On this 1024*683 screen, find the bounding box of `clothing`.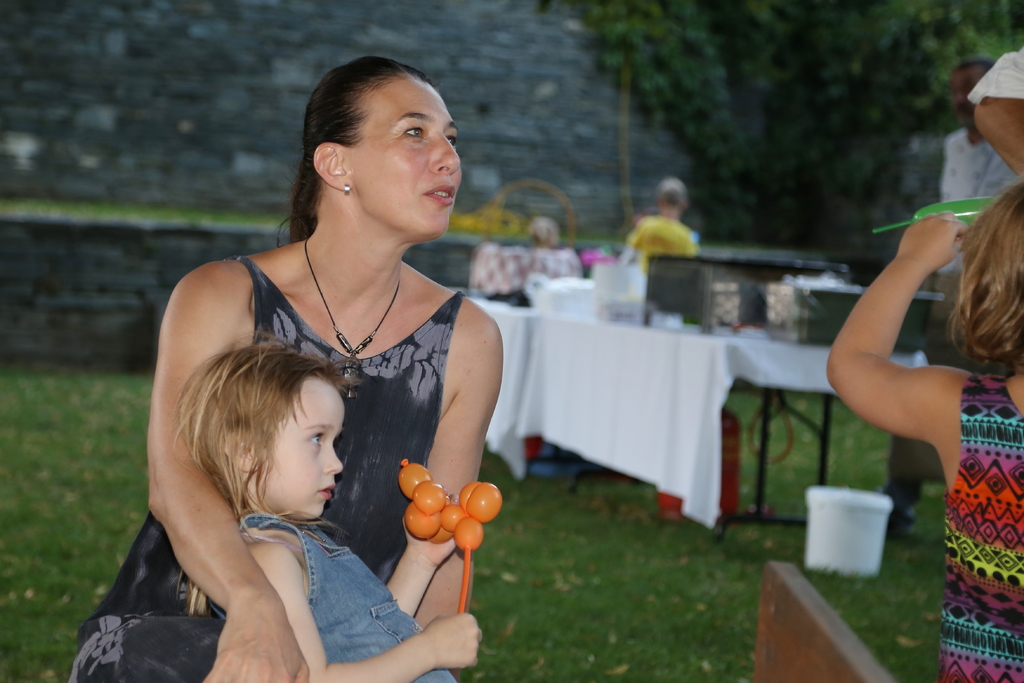
Bounding box: pyautogui.locateOnScreen(623, 211, 686, 273).
